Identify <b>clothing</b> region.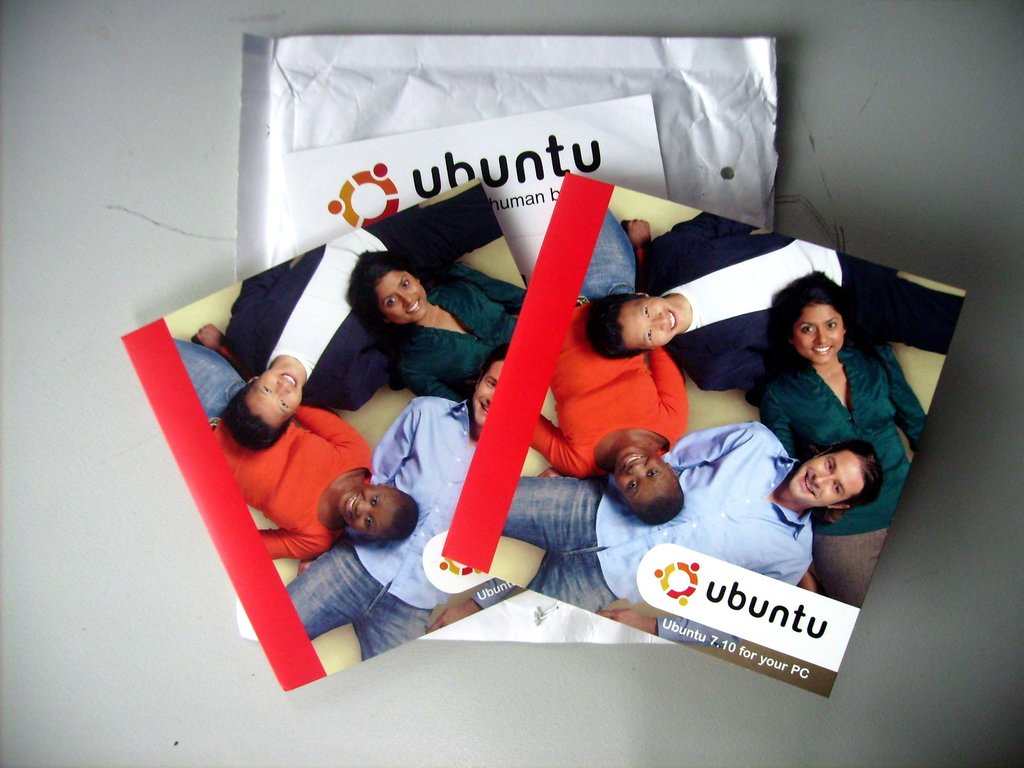
Region: 481:411:829:616.
